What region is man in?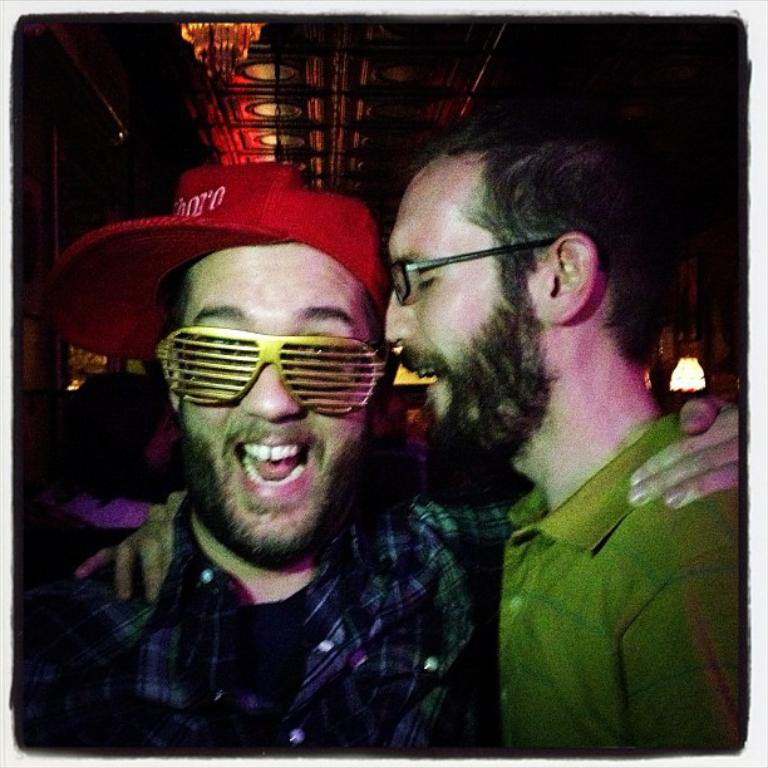
bbox=(78, 127, 740, 758).
